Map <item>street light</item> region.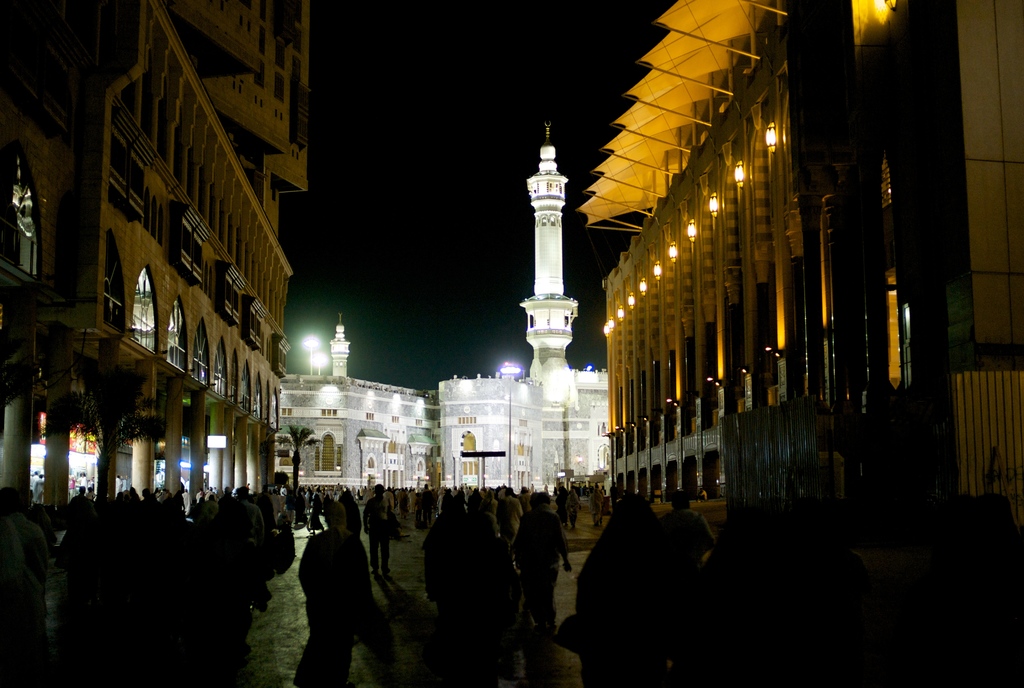
Mapped to bbox=[310, 352, 326, 380].
